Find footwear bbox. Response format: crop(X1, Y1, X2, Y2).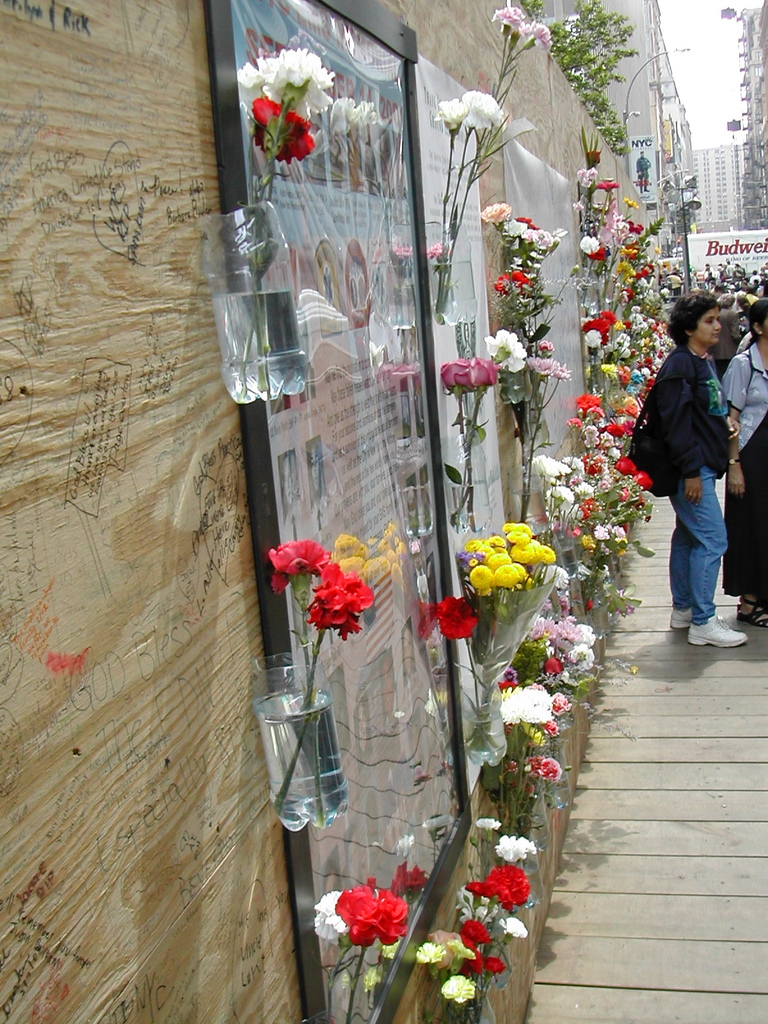
crop(688, 615, 744, 652).
